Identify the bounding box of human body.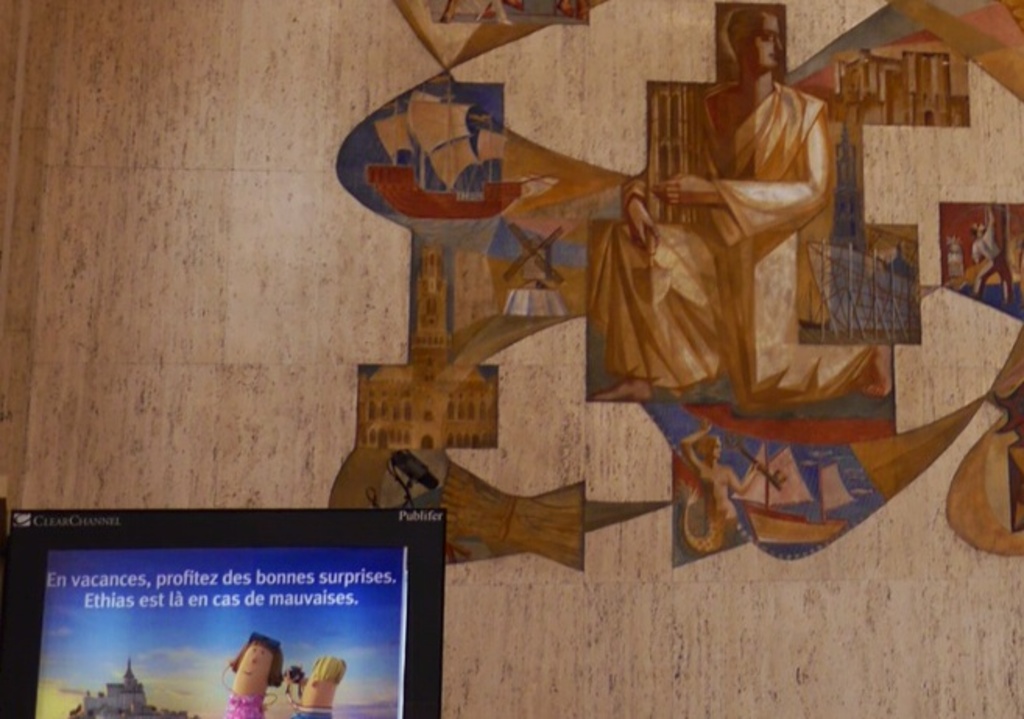
{"left": 574, "top": 22, "right": 902, "bottom": 530}.
